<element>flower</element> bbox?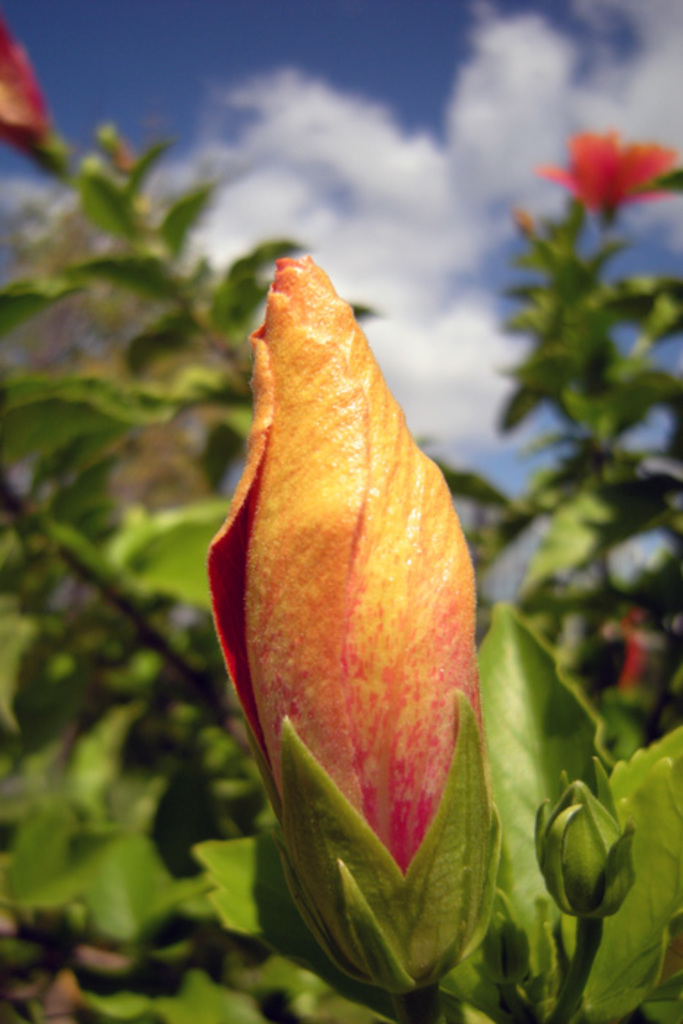
{"x1": 543, "y1": 110, "x2": 668, "y2": 215}
